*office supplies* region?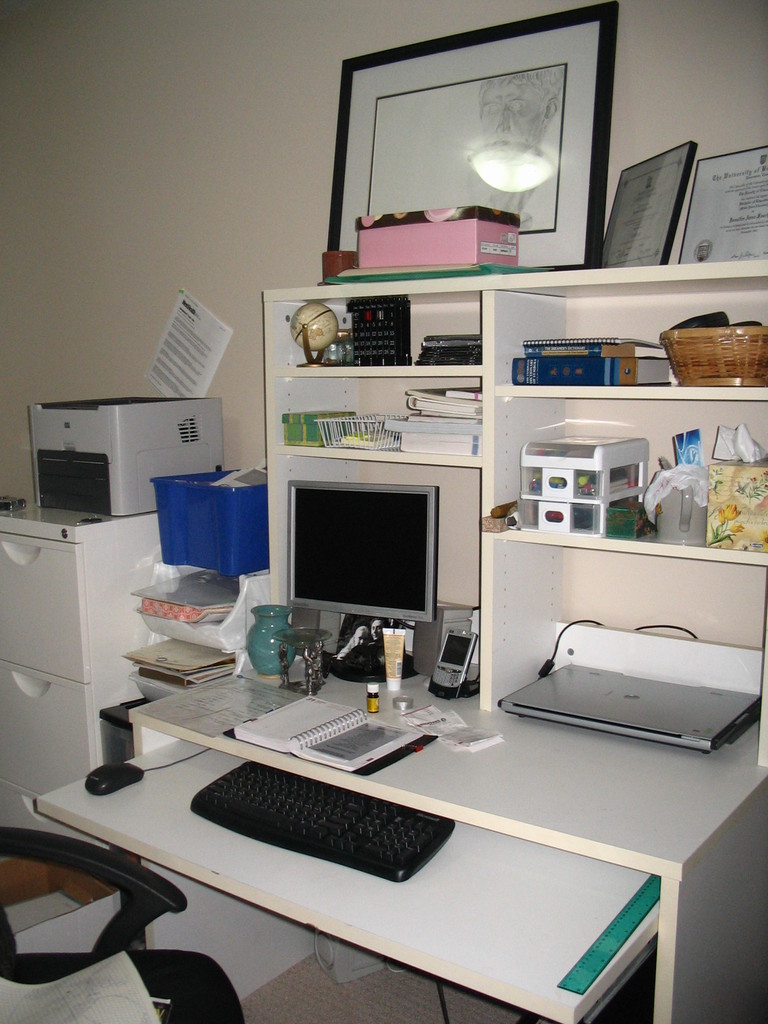
x1=244, y1=595, x2=275, y2=673
